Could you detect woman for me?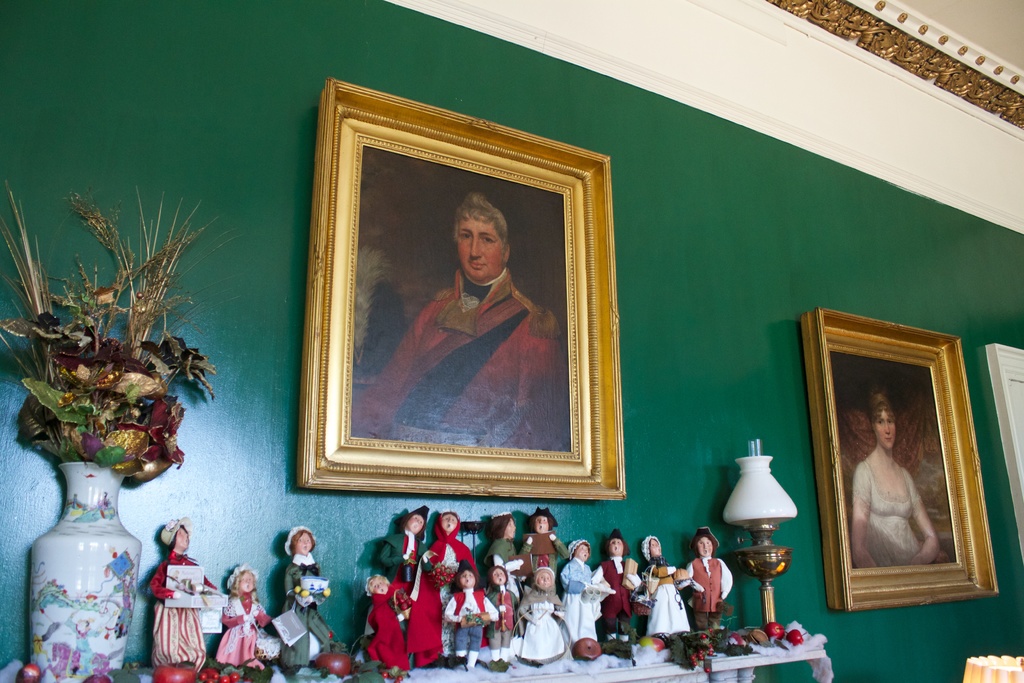
Detection result: [left=554, top=539, right=611, bottom=649].
